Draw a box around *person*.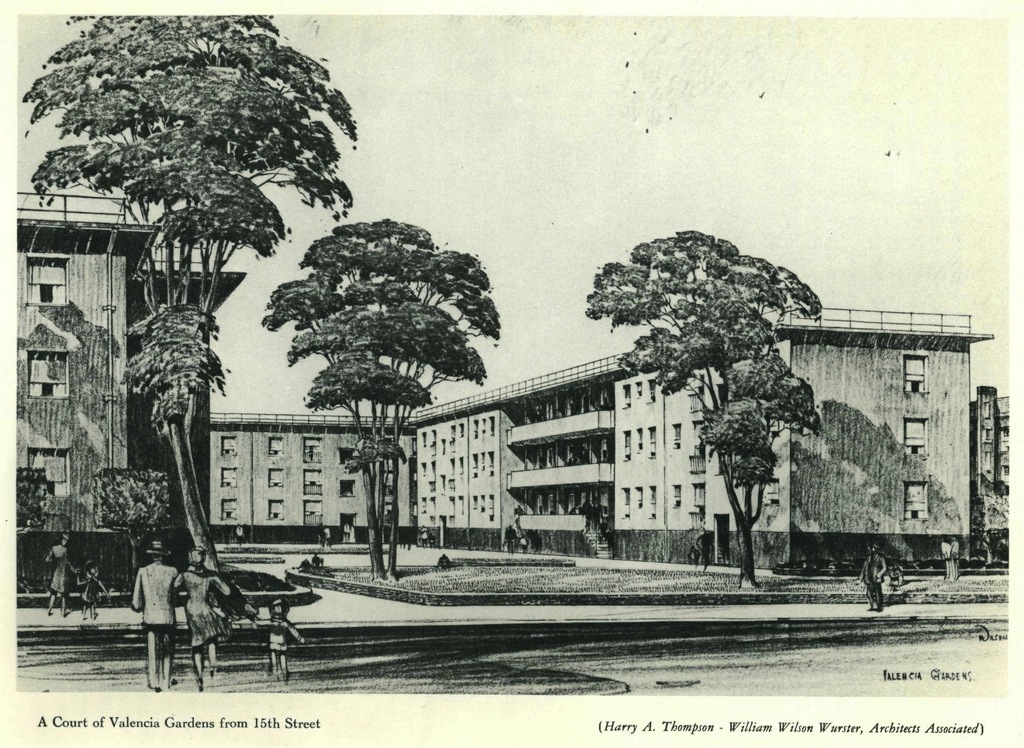
l=76, t=564, r=102, b=618.
